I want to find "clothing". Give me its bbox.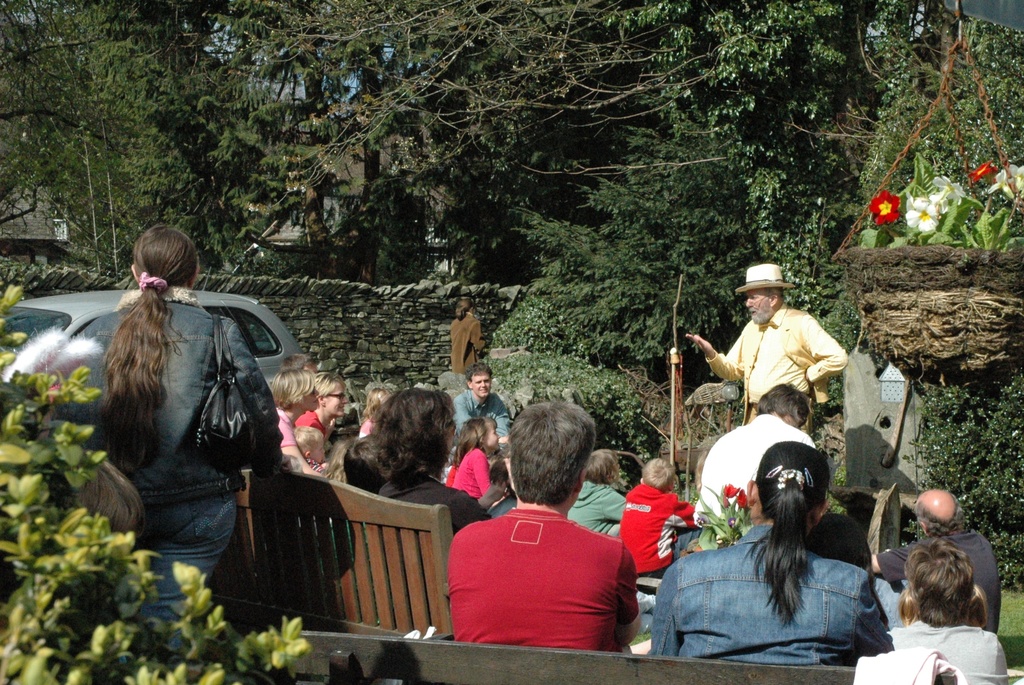
653,519,892,657.
